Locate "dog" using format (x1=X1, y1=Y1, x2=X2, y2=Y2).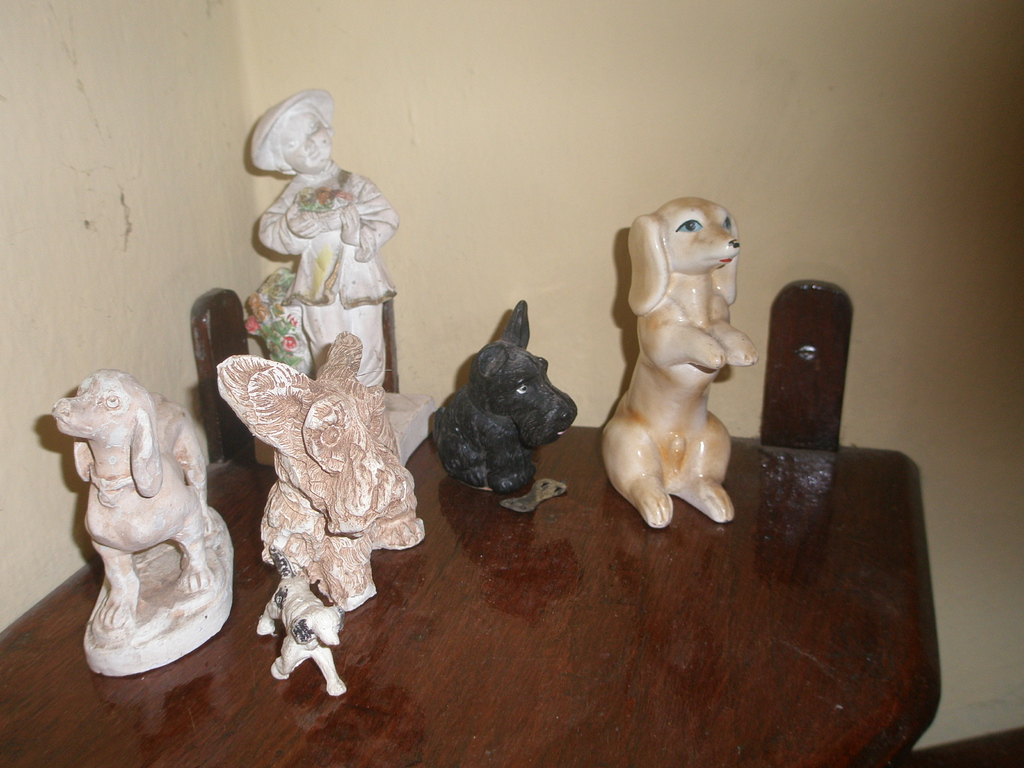
(x1=437, y1=300, x2=578, y2=495).
